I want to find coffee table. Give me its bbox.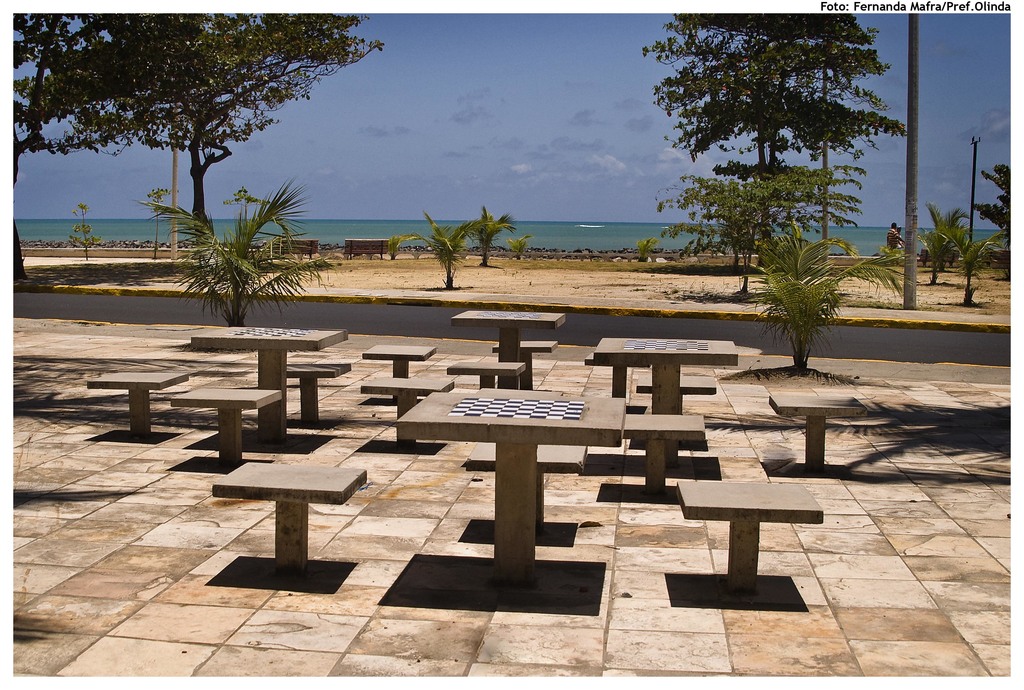
393, 389, 628, 580.
